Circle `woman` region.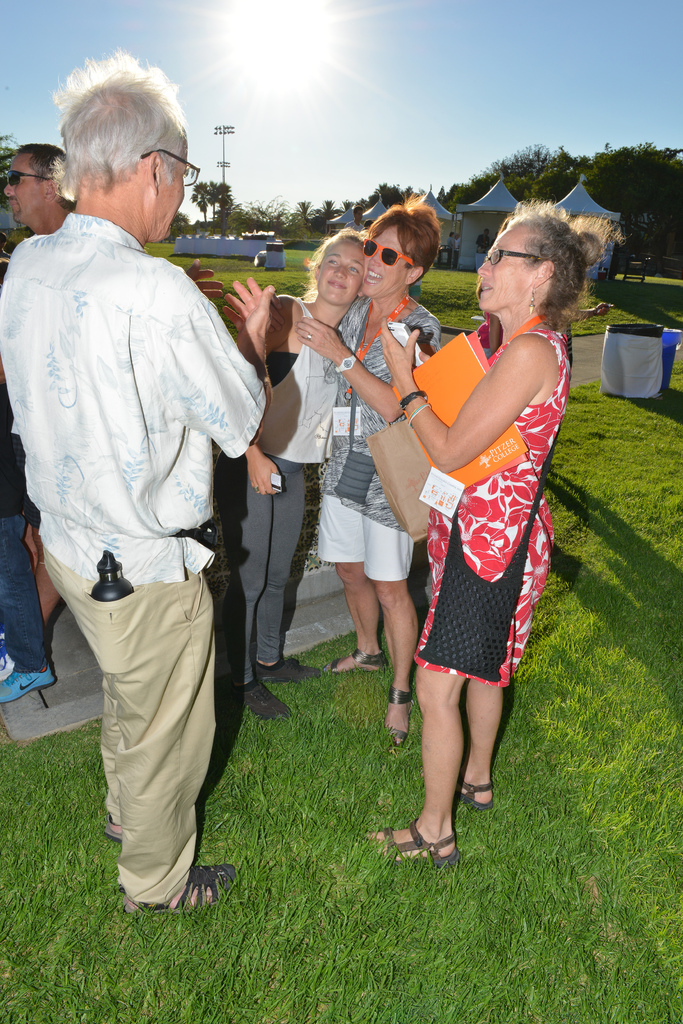
Region: bbox(212, 230, 368, 733).
